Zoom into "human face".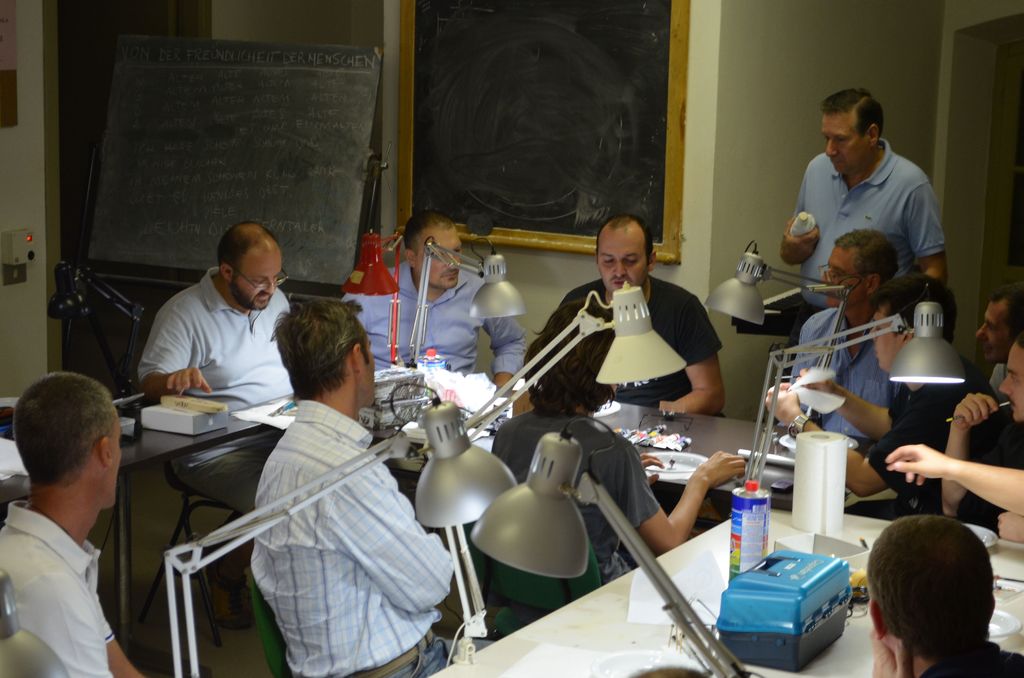
Zoom target: BBox(233, 247, 283, 314).
